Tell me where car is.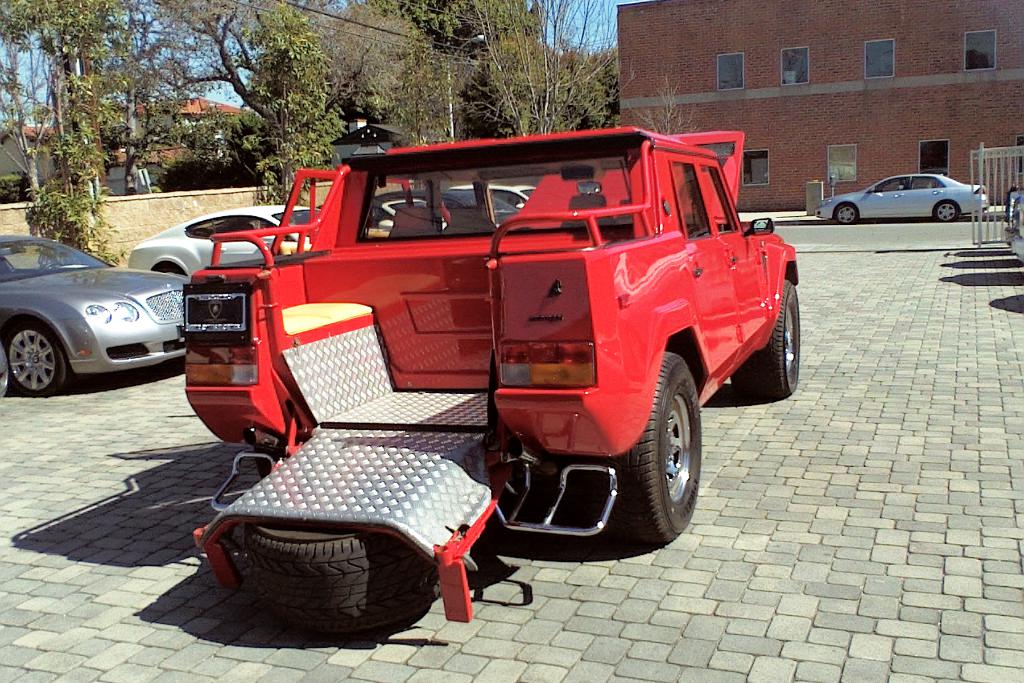
car is at 129,202,330,280.
